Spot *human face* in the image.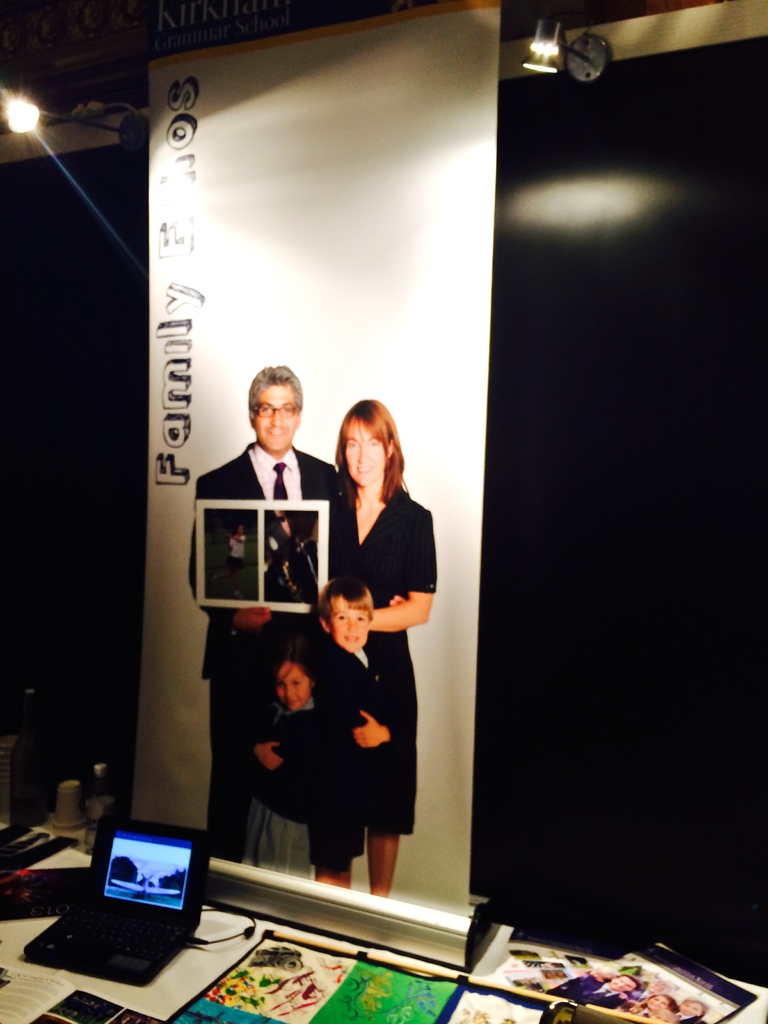
*human face* found at (342, 428, 387, 490).
